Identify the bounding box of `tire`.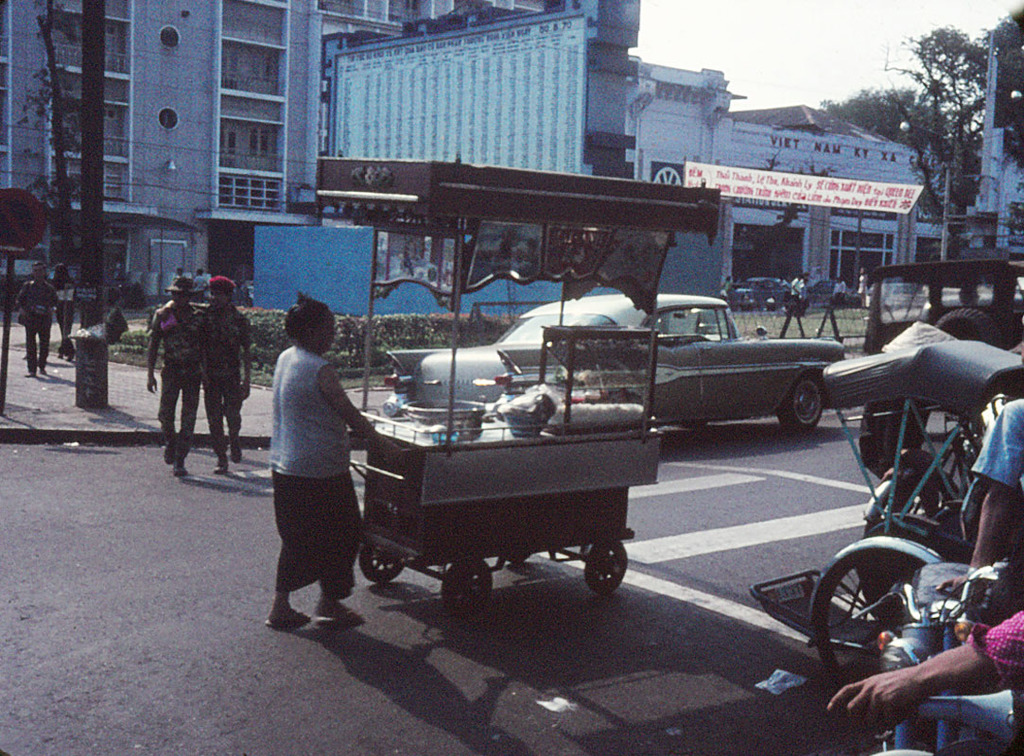
box=[584, 537, 629, 593].
